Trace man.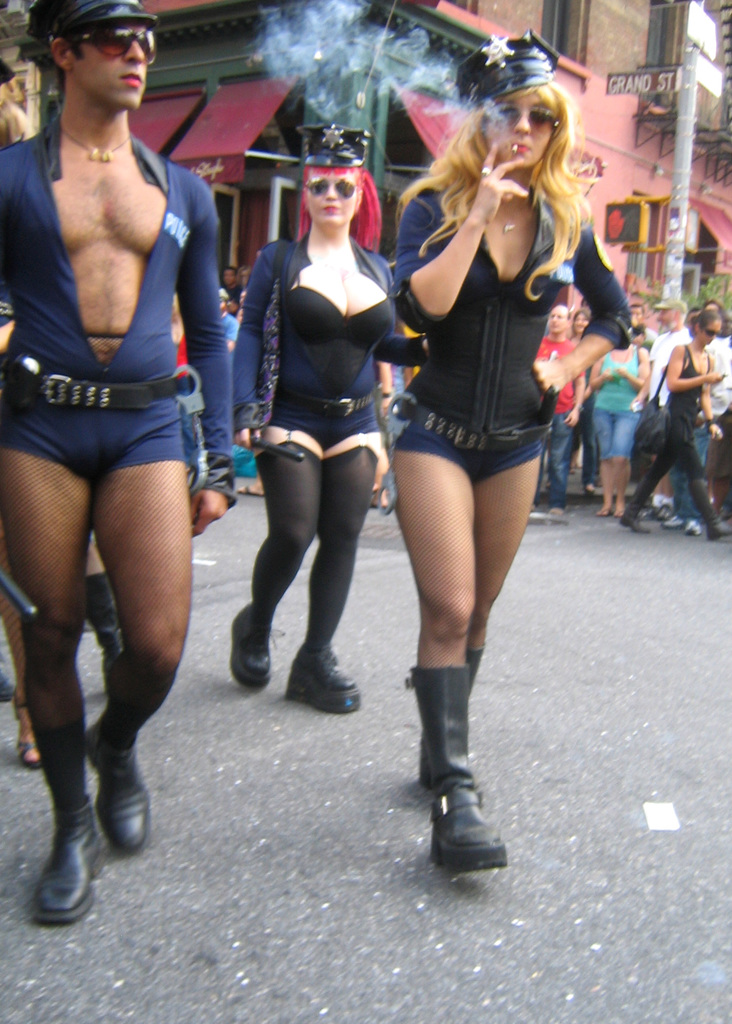
Traced to (647,292,697,520).
